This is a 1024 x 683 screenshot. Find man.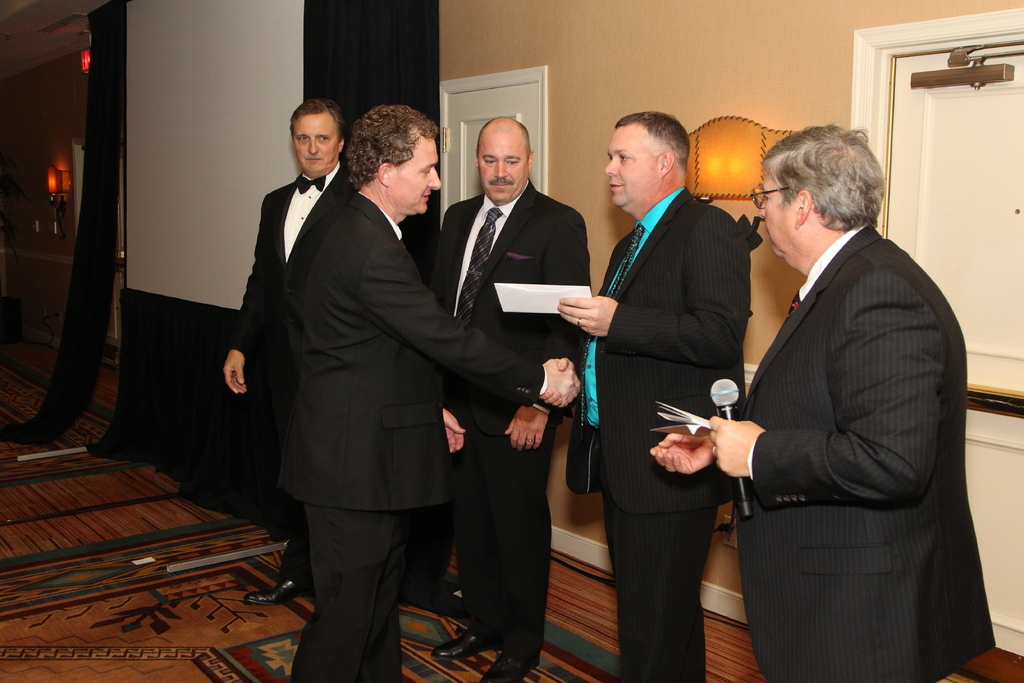
Bounding box: detection(224, 99, 355, 603).
